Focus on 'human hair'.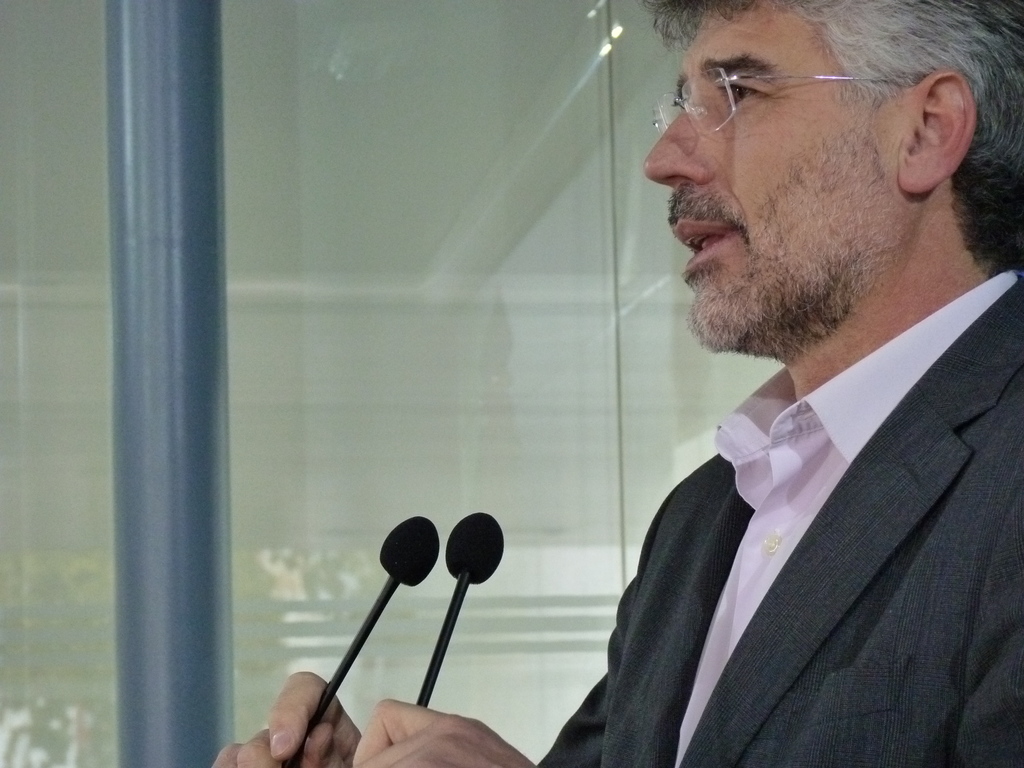
Focused at [647, 0, 970, 288].
